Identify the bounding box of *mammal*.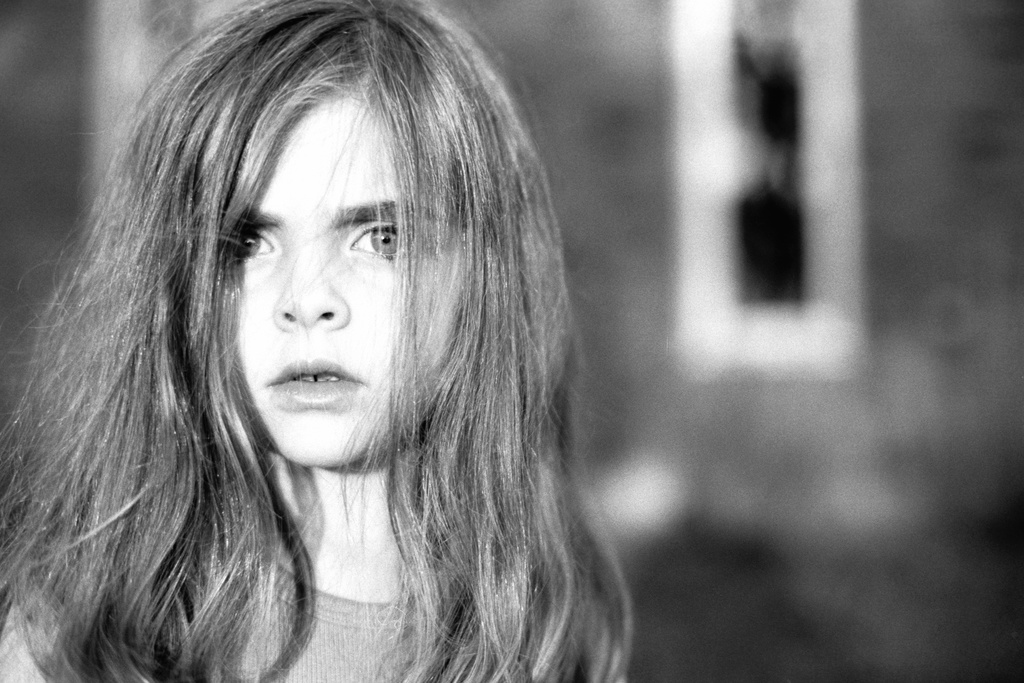
<box>0,0,663,664</box>.
